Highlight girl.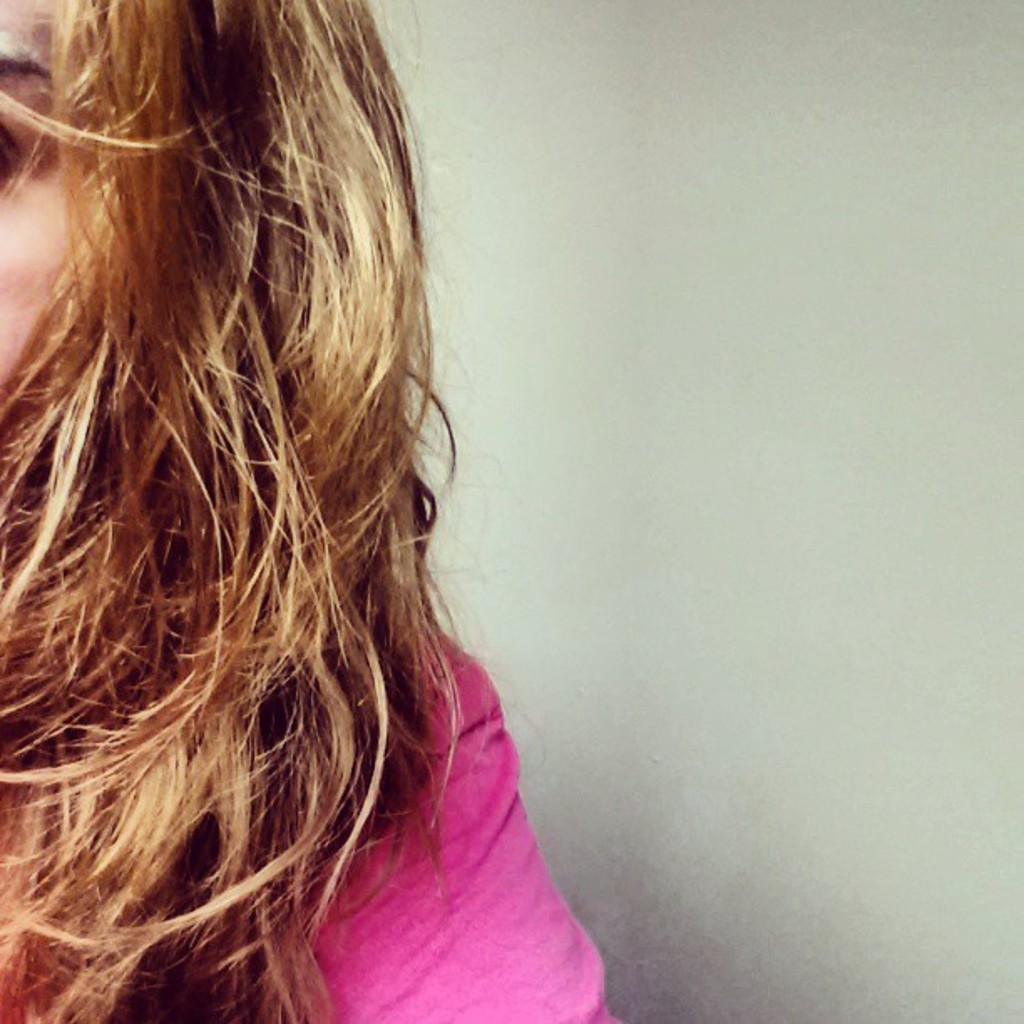
Highlighted region: BBox(3, 0, 622, 1022).
